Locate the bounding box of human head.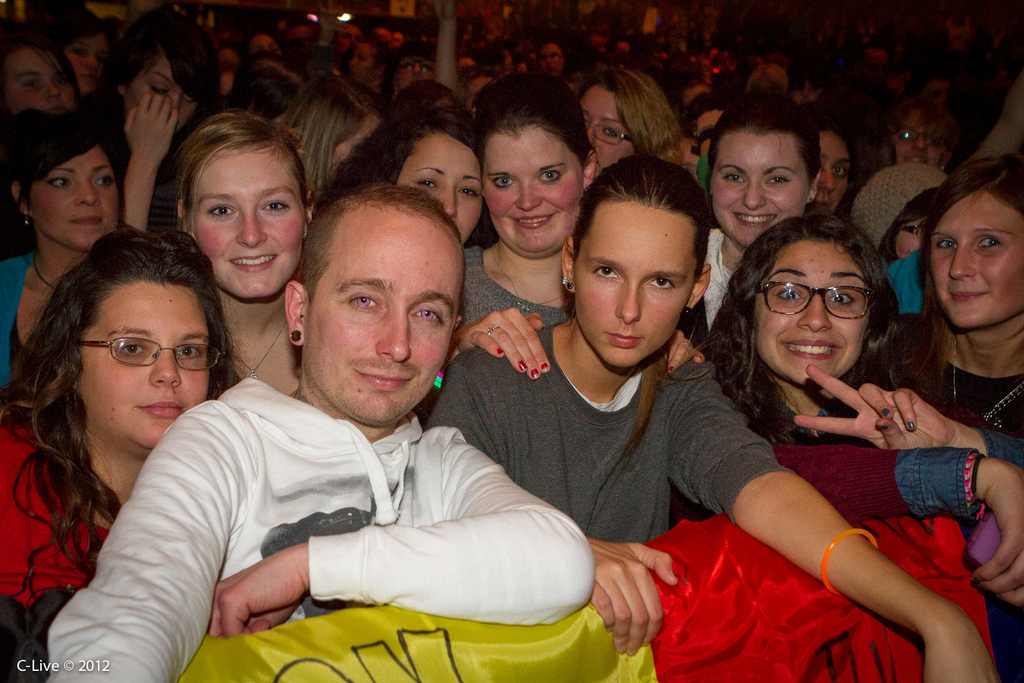
Bounding box: region(876, 94, 946, 164).
